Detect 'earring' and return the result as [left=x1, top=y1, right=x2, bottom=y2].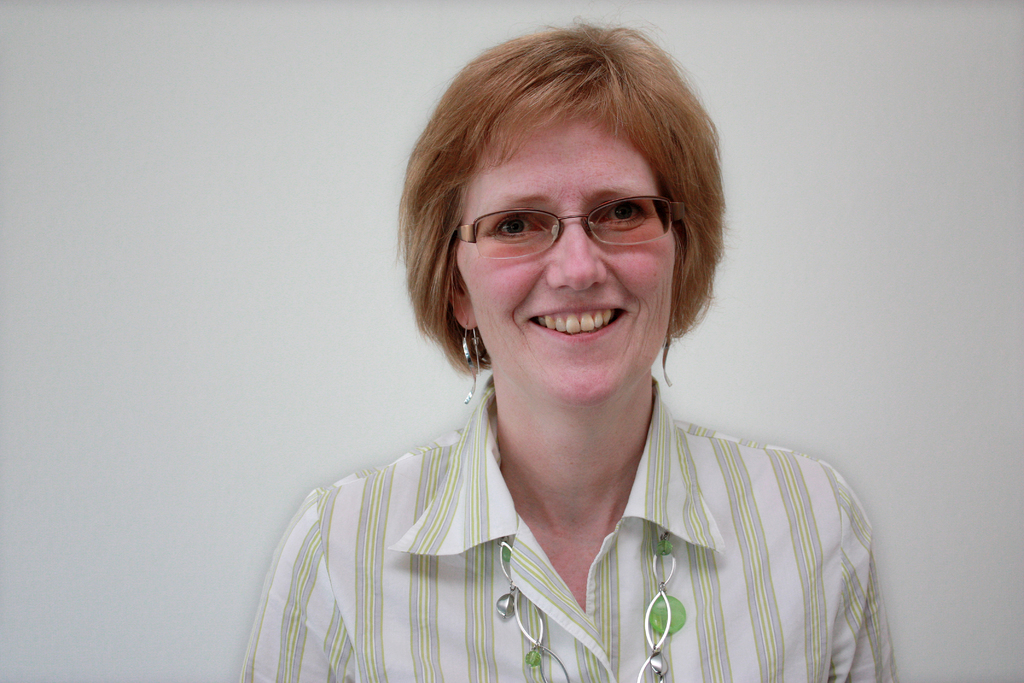
[left=662, top=322, right=671, bottom=387].
